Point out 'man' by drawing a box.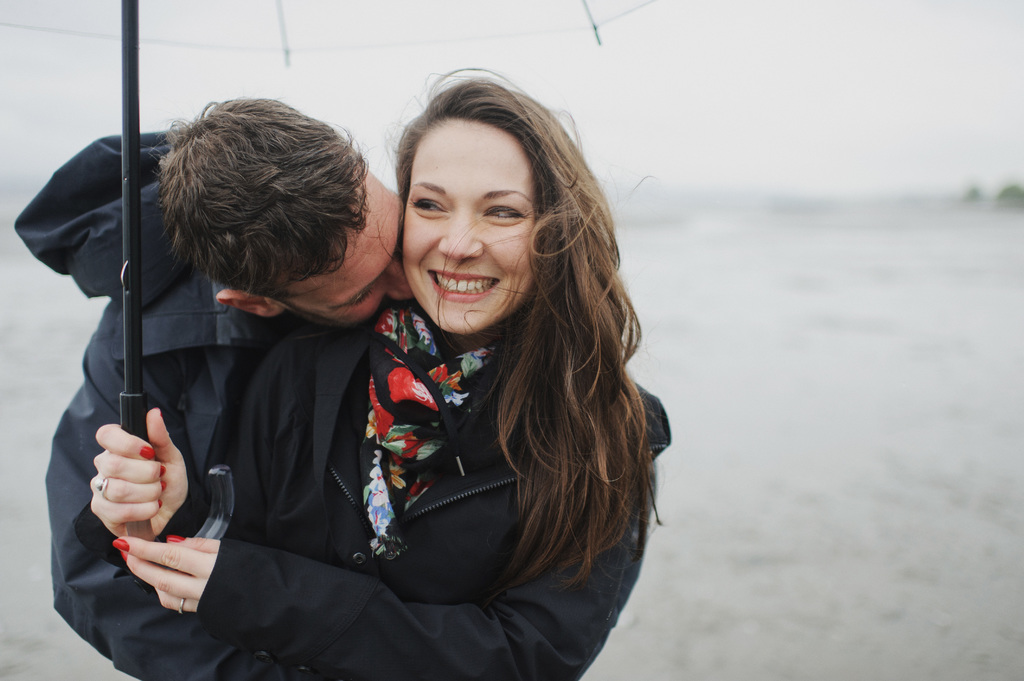
pyautogui.locateOnScreen(33, 108, 535, 668).
